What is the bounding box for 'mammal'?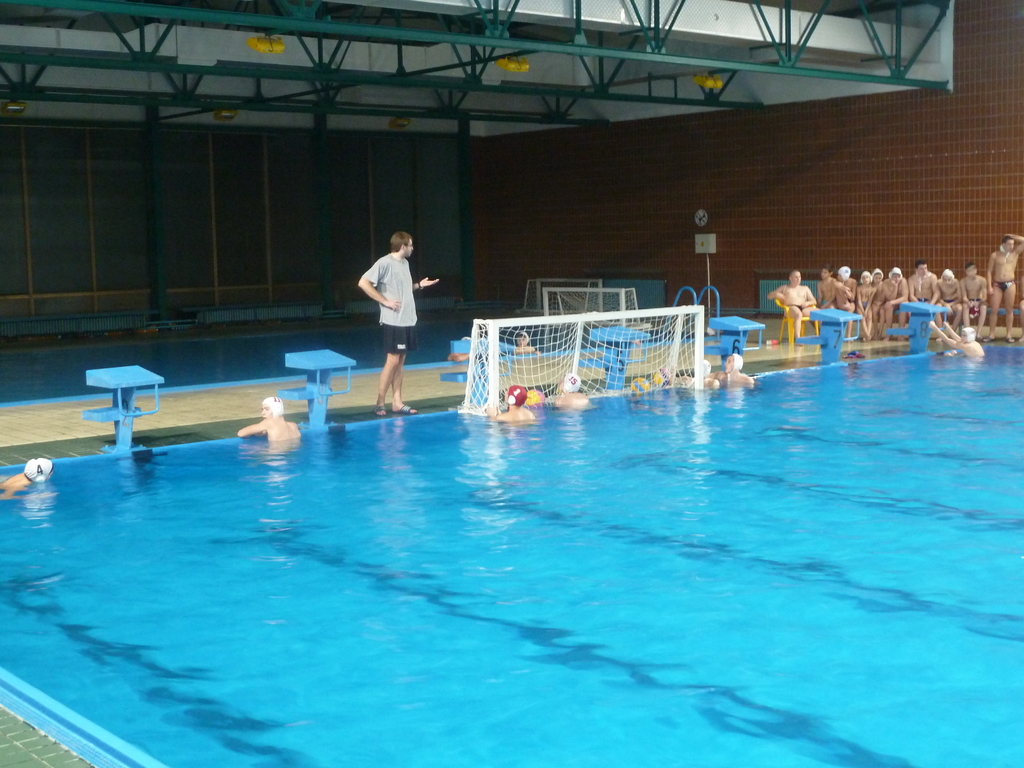
[982, 234, 1023, 346].
